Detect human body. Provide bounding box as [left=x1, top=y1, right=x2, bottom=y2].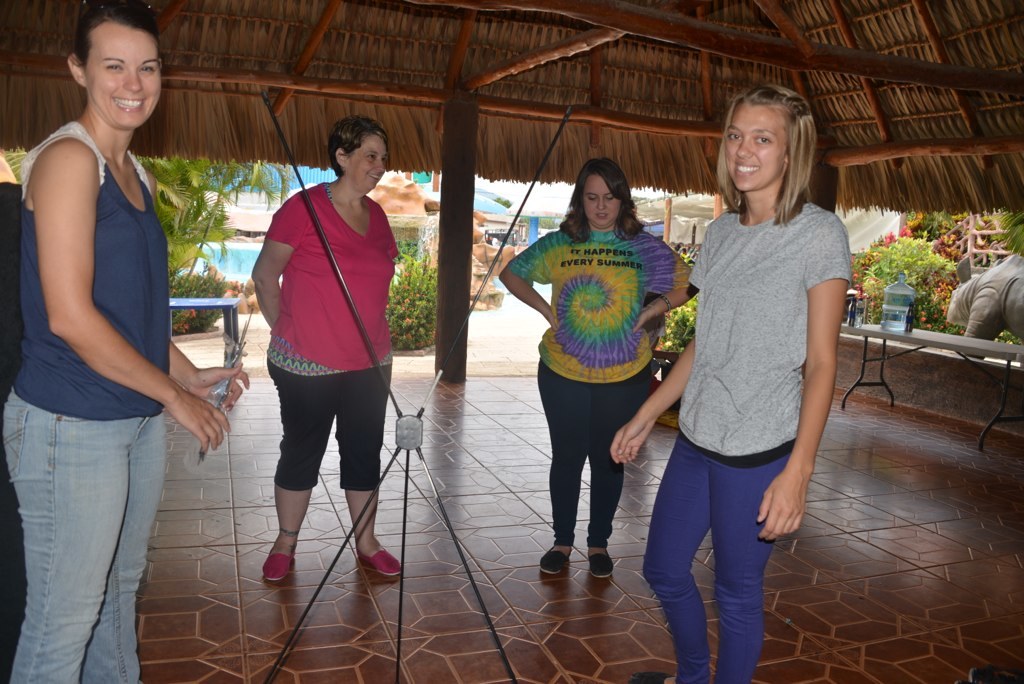
[left=613, top=80, right=850, bottom=683].
